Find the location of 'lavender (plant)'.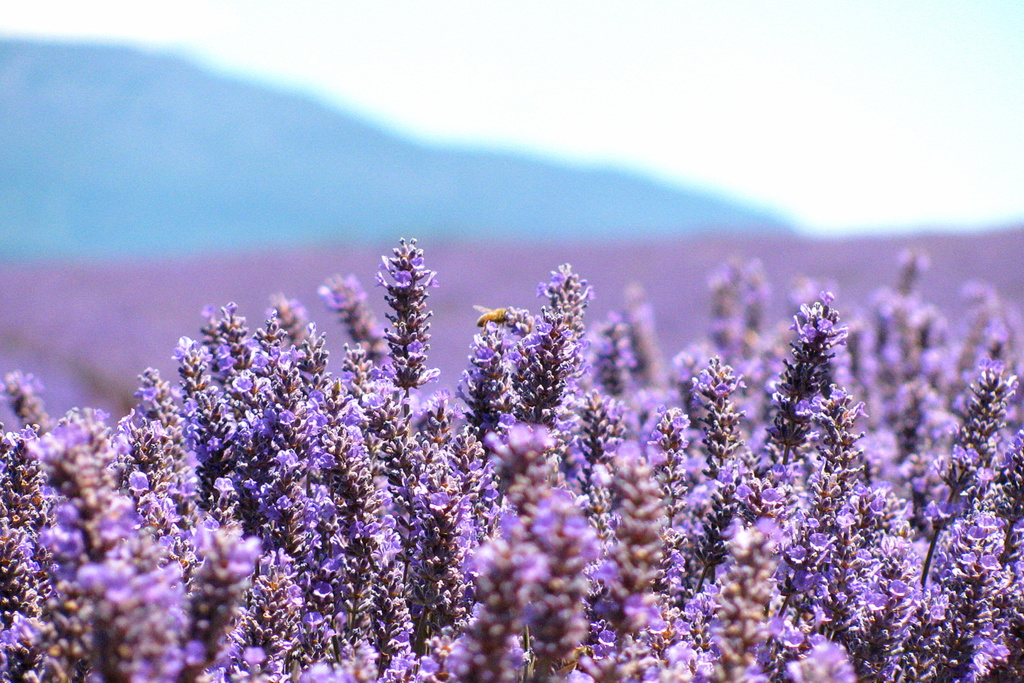
Location: left=698, top=500, right=781, bottom=677.
